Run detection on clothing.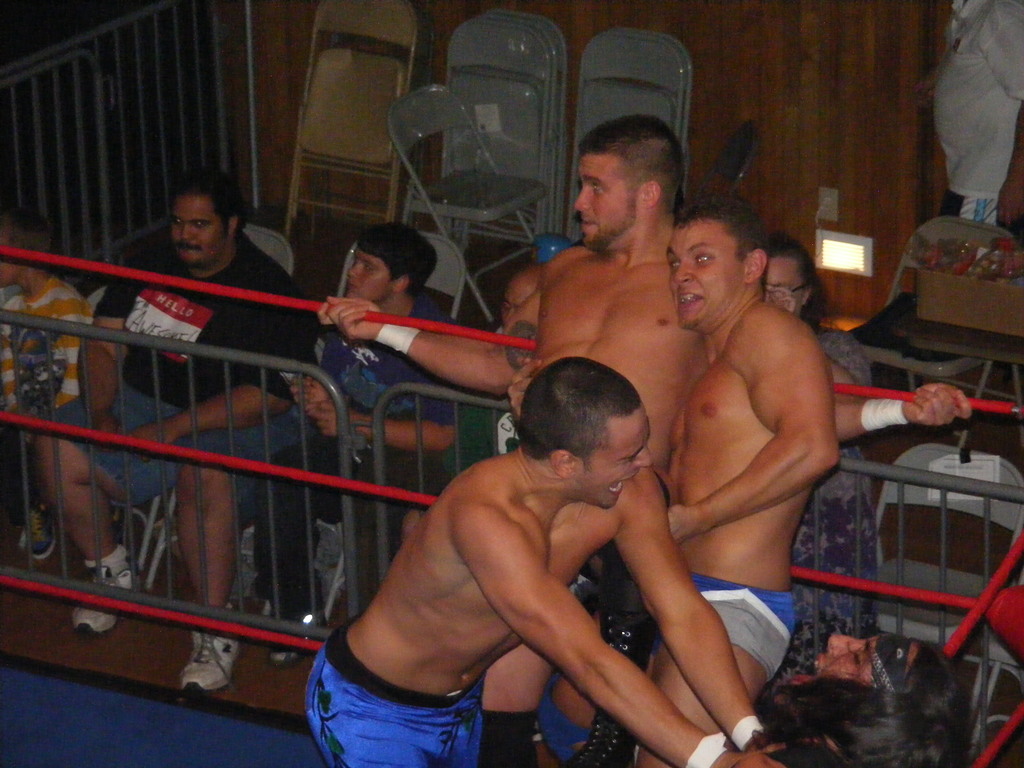
Result: 0:276:97:438.
